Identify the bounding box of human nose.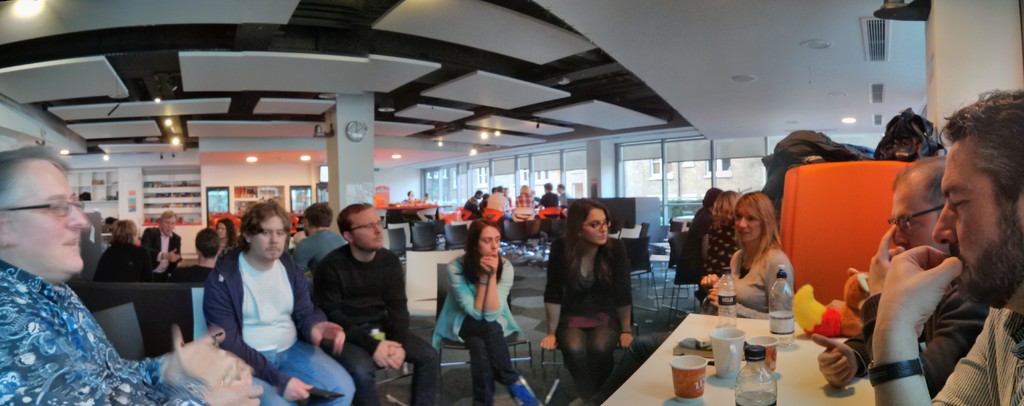
bbox=[890, 225, 909, 246].
